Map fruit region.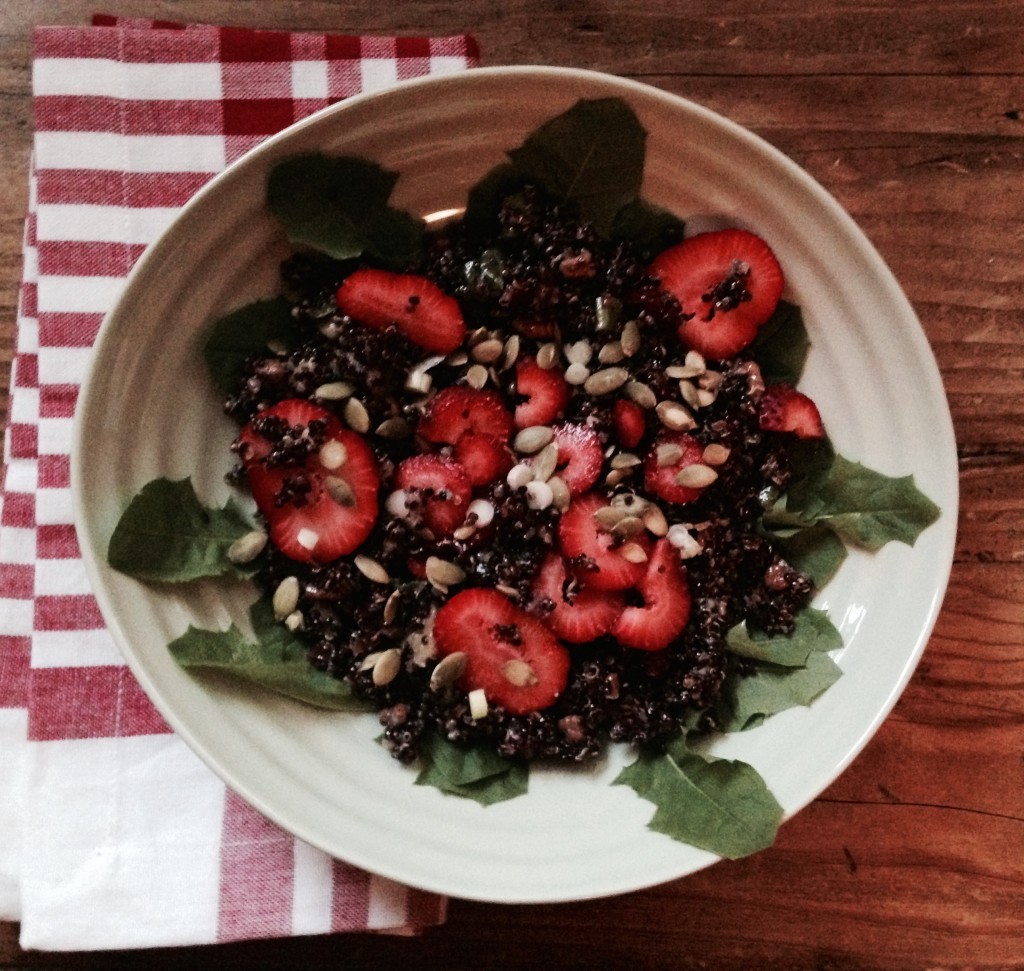
Mapped to box(510, 358, 562, 414).
